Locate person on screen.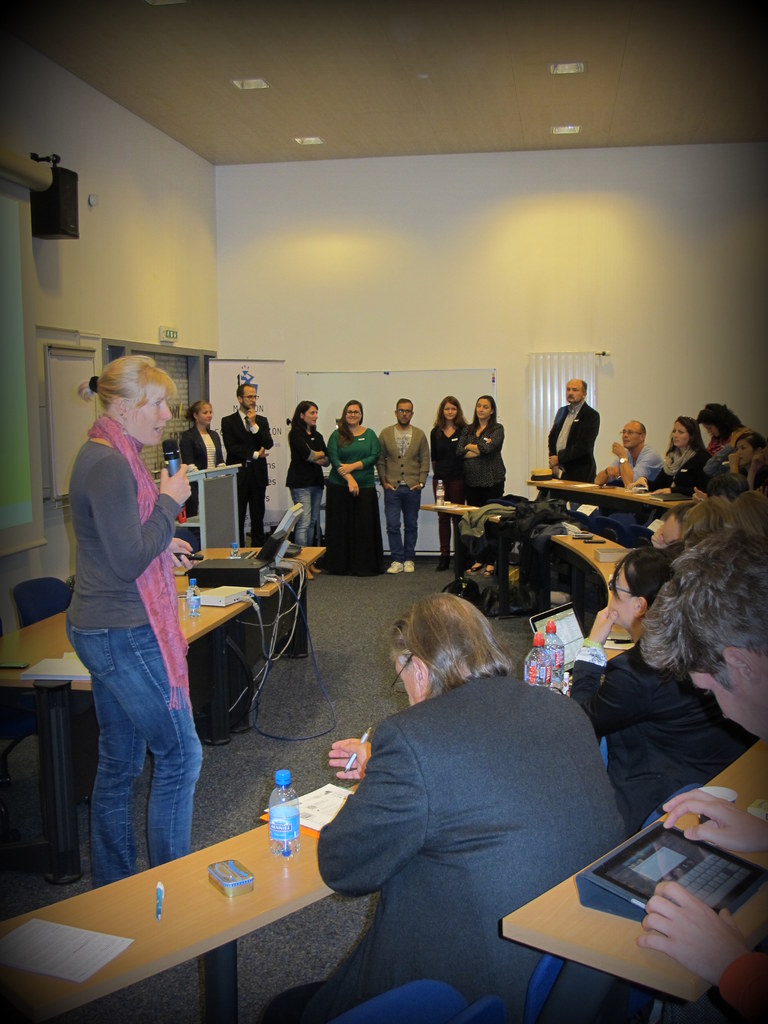
On screen at BBox(612, 417, 670, 503).
